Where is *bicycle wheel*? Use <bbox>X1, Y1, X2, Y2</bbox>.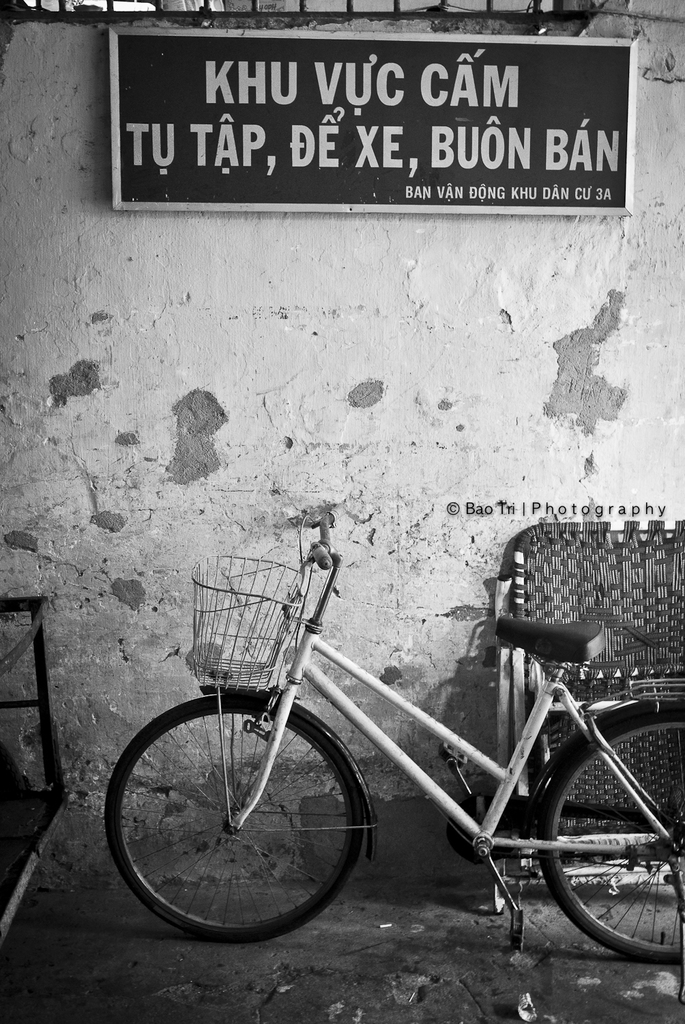
<bbox>527, 701, 684, 966</bbox>.
